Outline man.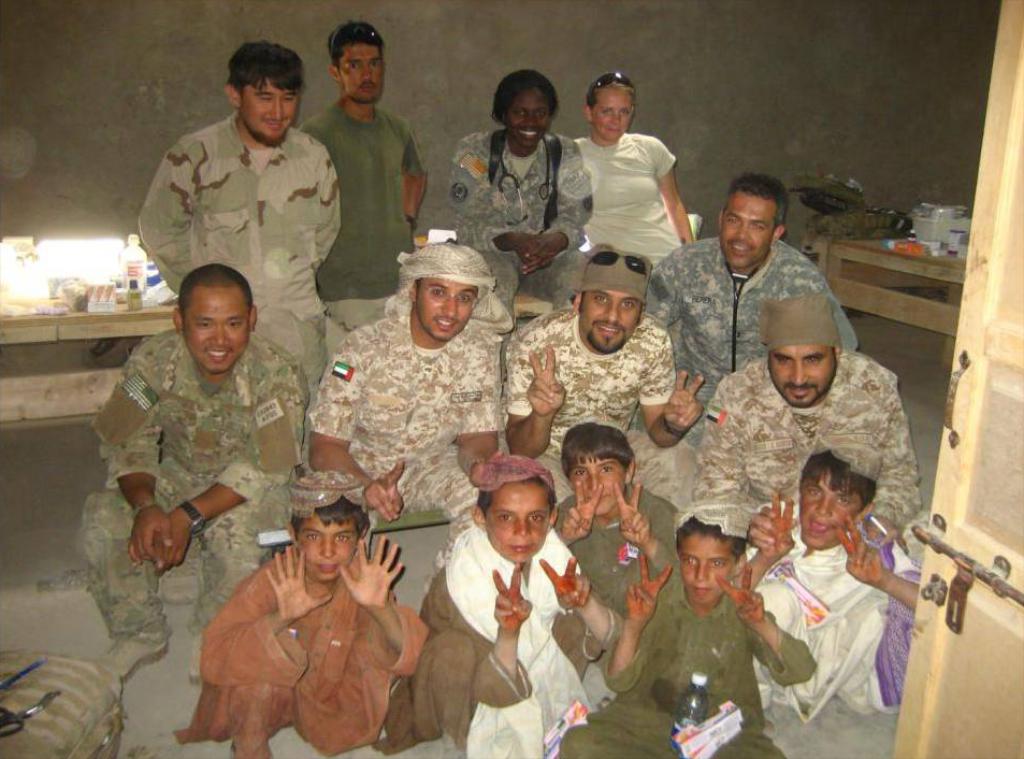
Outline: box(689, 287, 923, 561).
